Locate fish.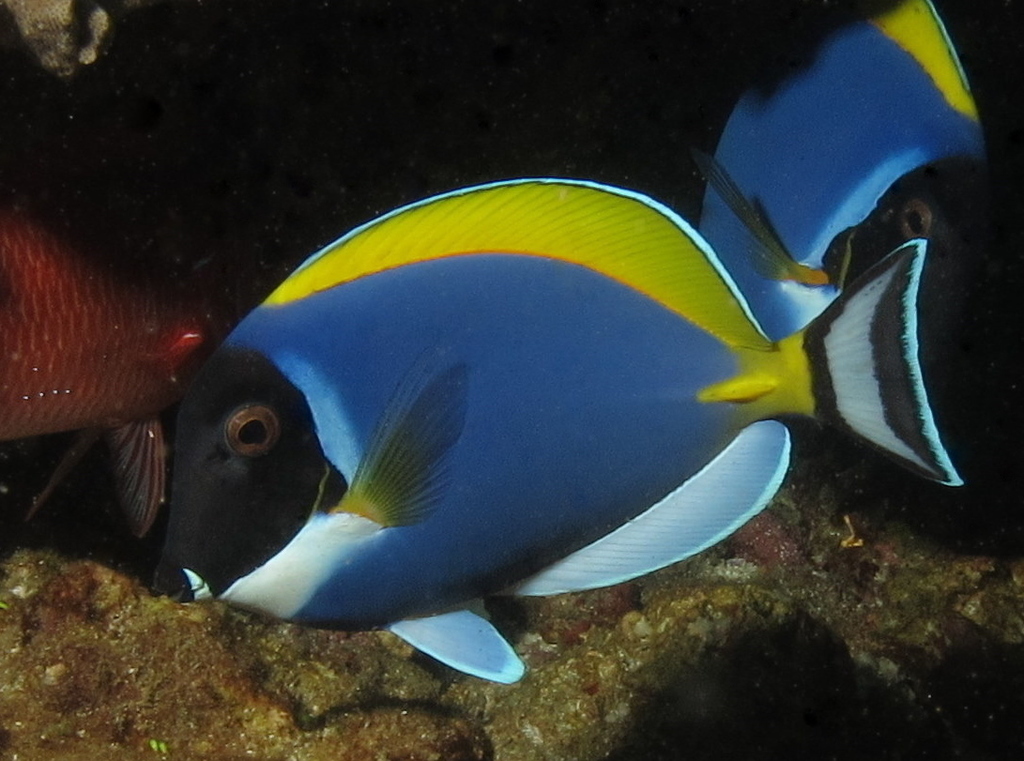
Bounding box: [left=0, top=207, right=231, bottom=529].
